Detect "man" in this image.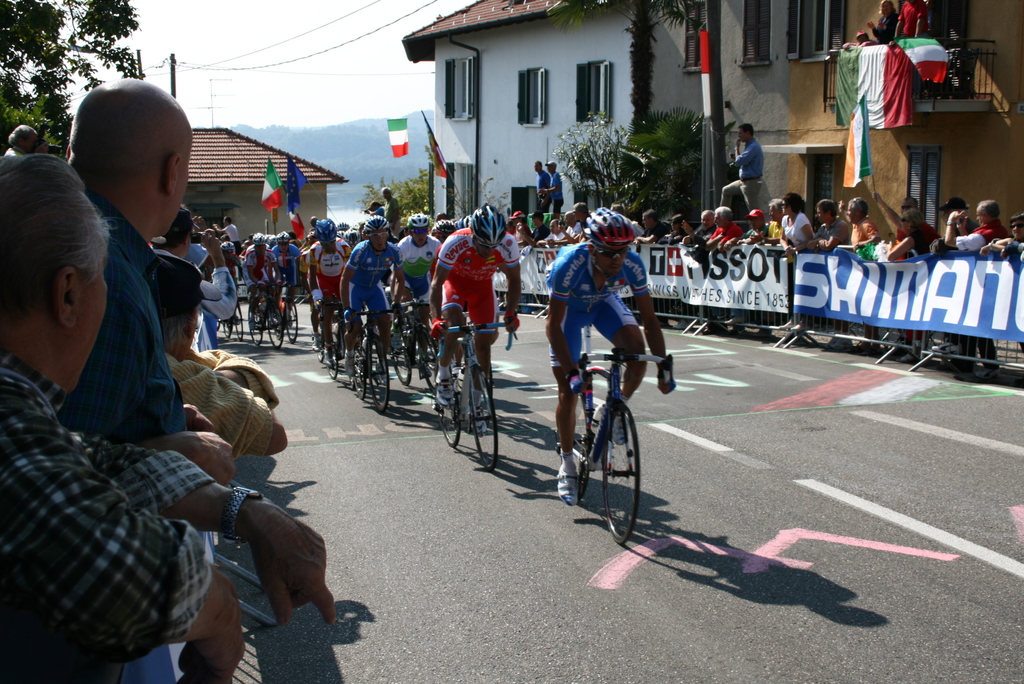
Detection: 545, 206, 676, 505.
